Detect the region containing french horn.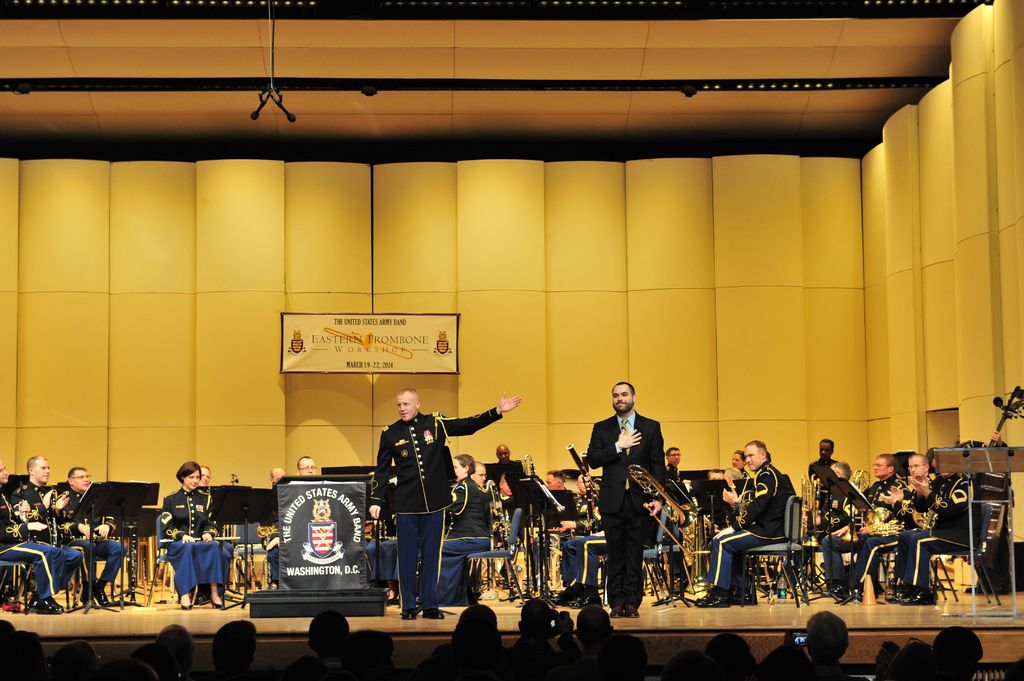
region(847, 464, 890, 534).
